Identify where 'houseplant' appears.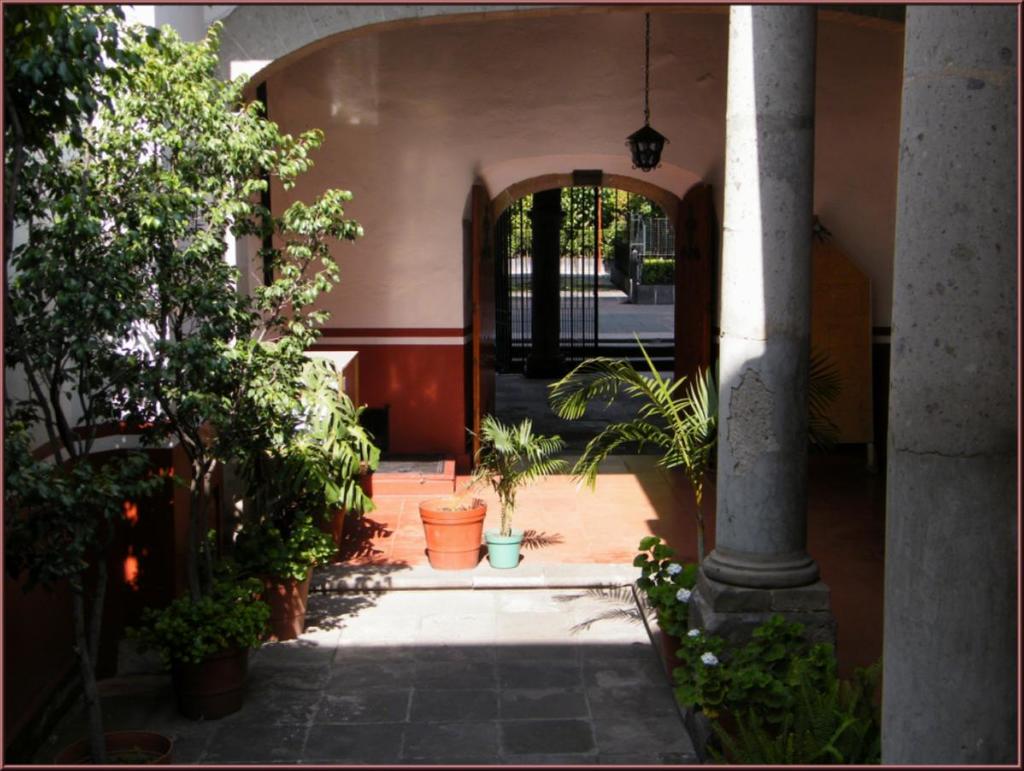
Appears at (468, 418, 573, 578).
